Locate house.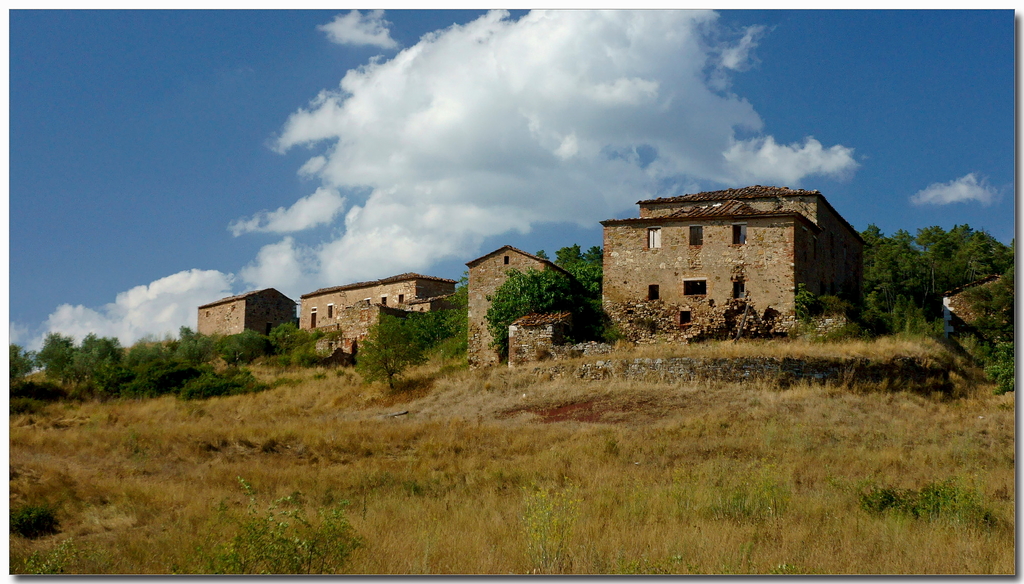
Bounding box: bbox=[299, 266, 461, 359].
